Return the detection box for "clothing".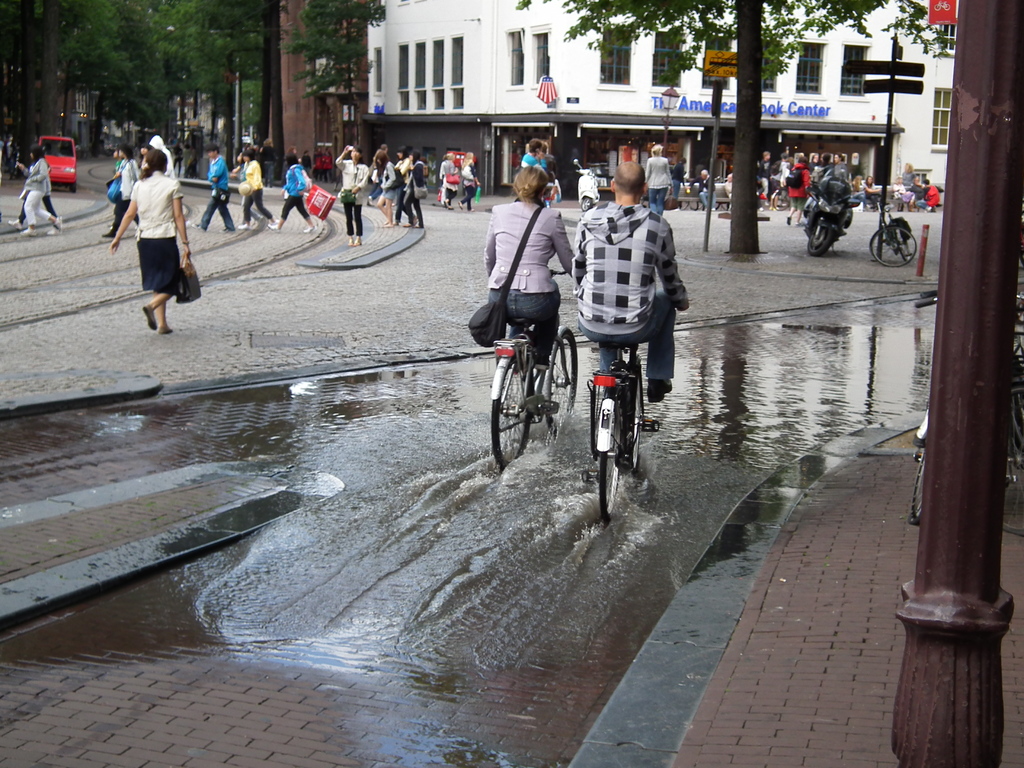
<region>472, 164, 577, 380</region>.
